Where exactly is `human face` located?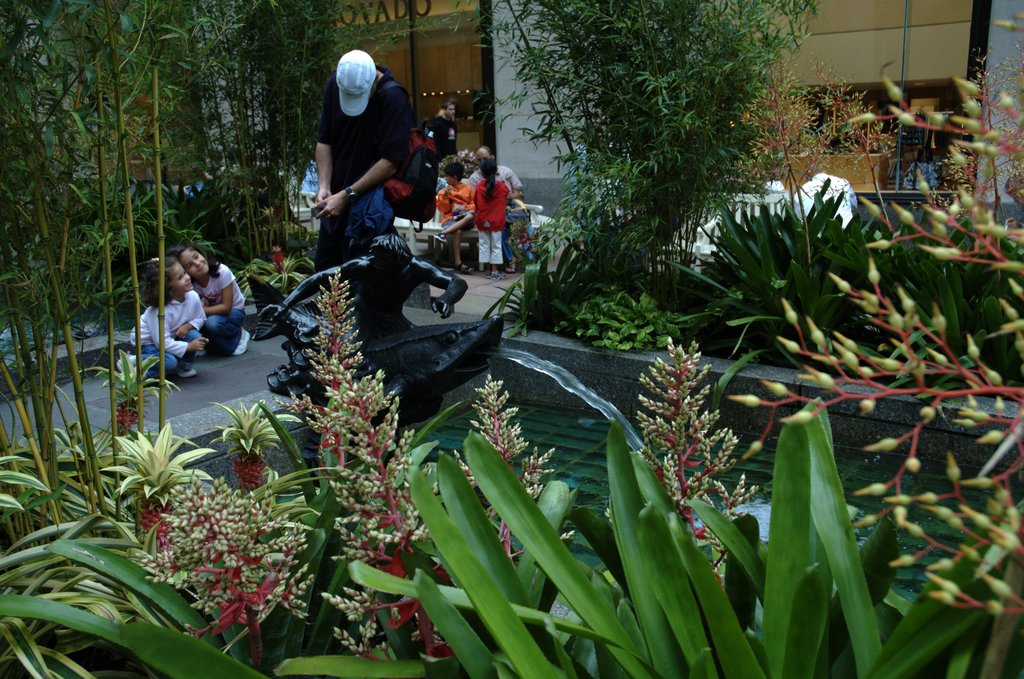
Its bounding box is [x1=169, y1=264, x2=193, y2=297].
